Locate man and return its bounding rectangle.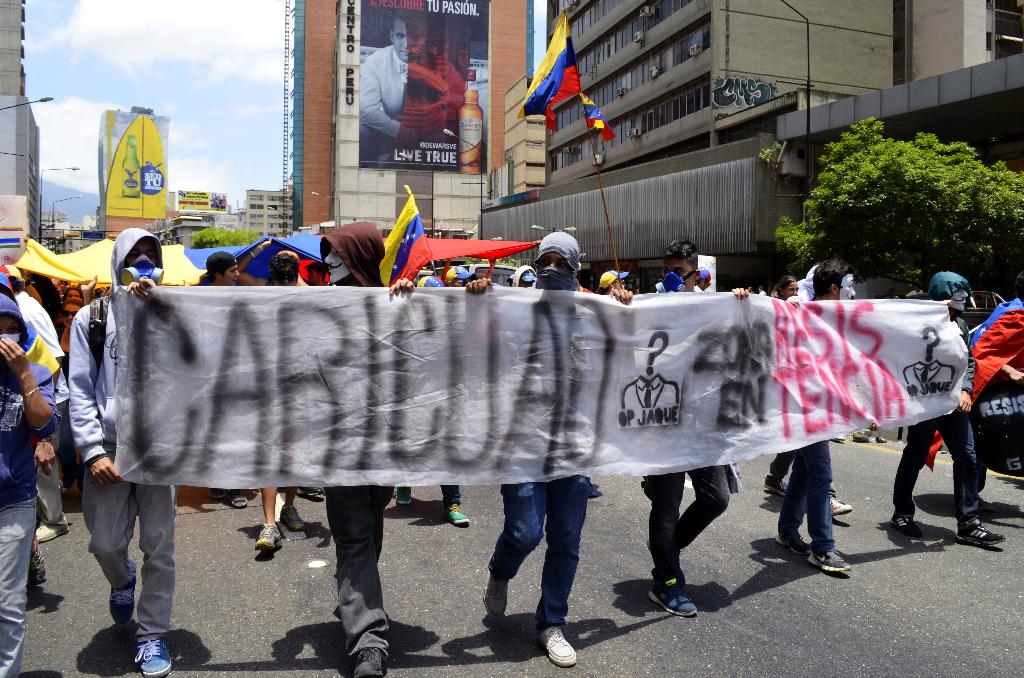
bbox=(641, 239, 749, 616).
